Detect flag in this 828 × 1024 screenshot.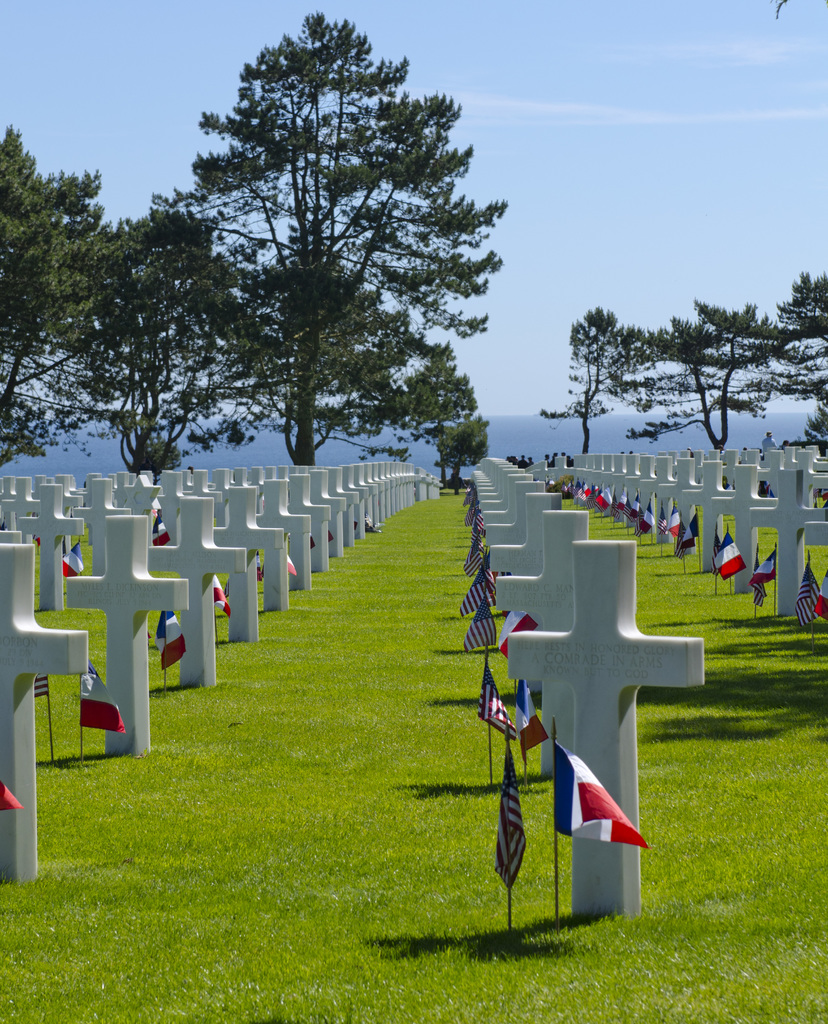
Detection: pyautogui.locateOnScreen(592, 488, 608, 514).
